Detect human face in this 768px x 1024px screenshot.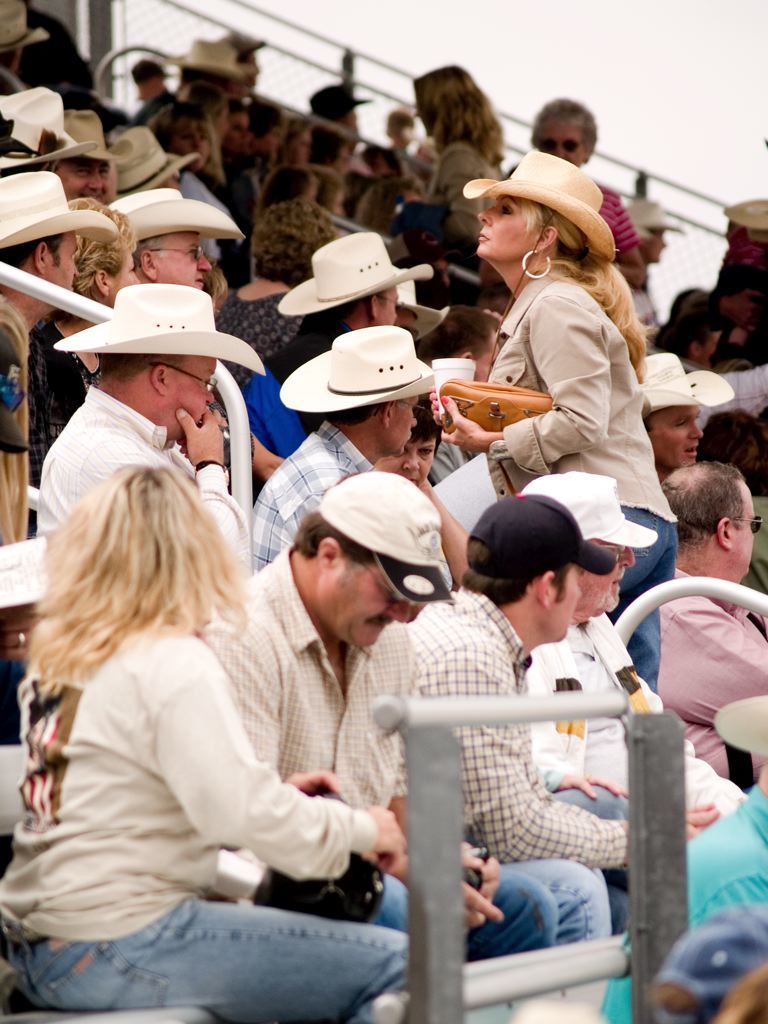
Detection: (316,549,408,652).
